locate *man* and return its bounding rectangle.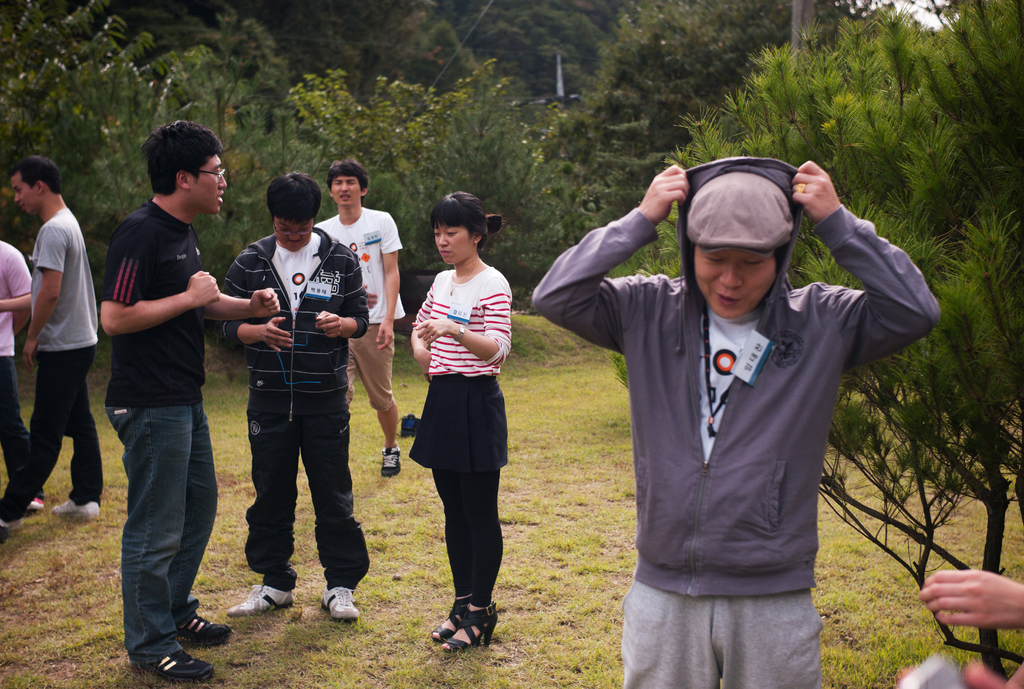
[left=0, top=158, right=101, bottom=537].
